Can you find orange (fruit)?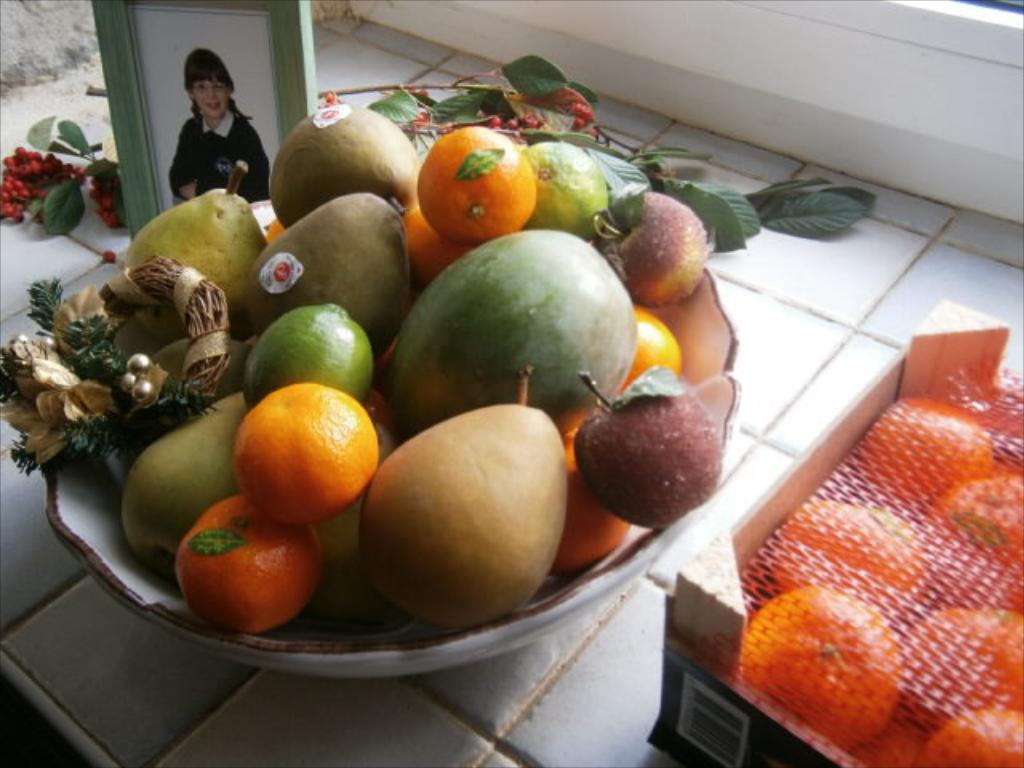
Yes, bounding box: [x1=890, y1=603, x2=1022, y2=728].
